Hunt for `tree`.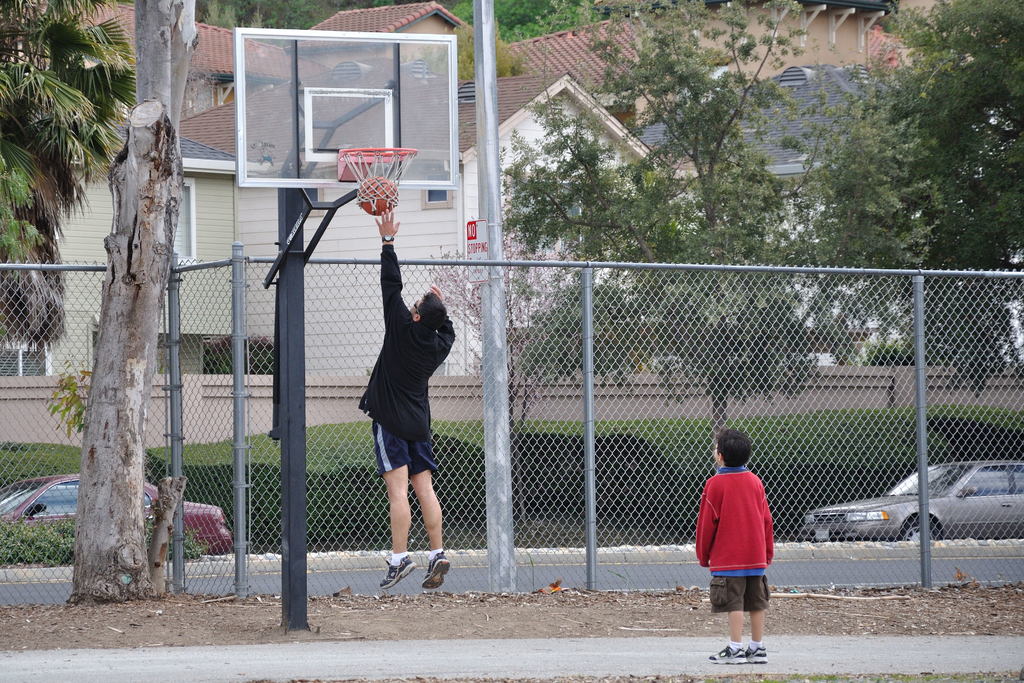
Hunted down at {"x1": 472, "y1": 0, "x2": 868, "y2": 424}.
